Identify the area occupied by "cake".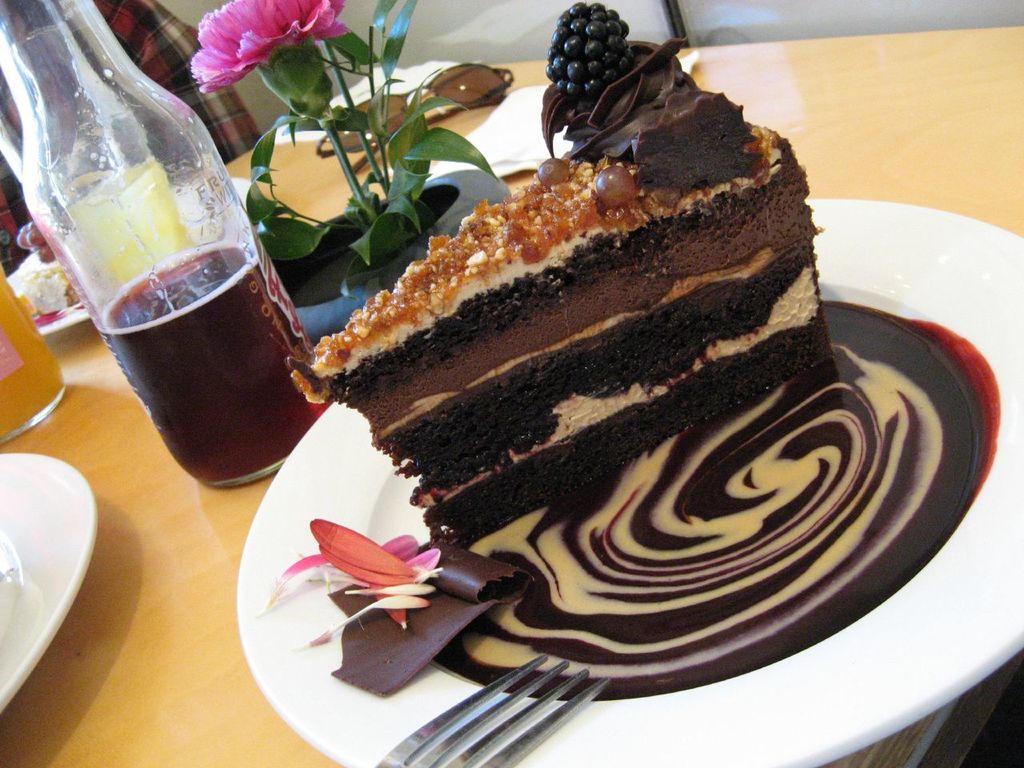
Area: BBox(305, 0, 809, 559).
